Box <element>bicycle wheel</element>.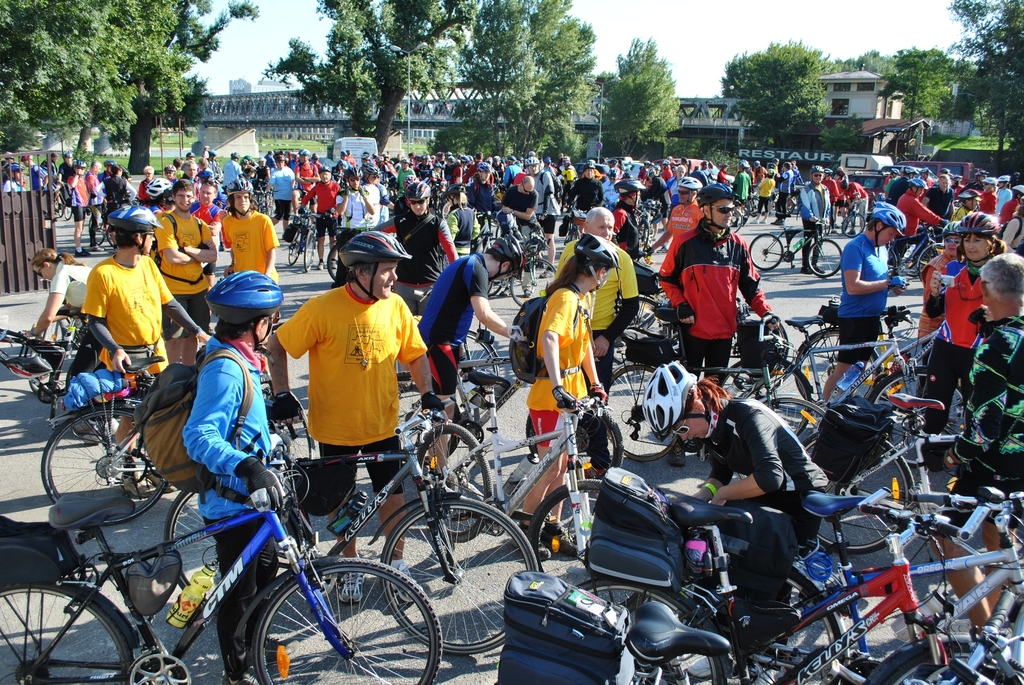
Rect(382, 491, 545, 663).
